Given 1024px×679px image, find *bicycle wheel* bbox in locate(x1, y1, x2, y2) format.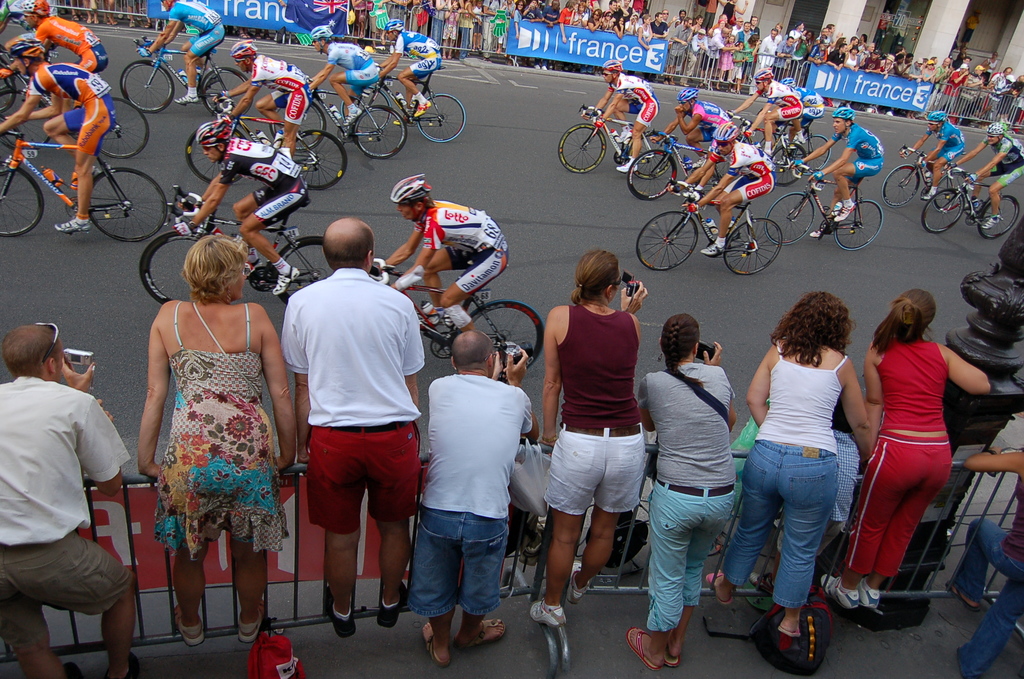
locate(342, 85, 390, 136).
